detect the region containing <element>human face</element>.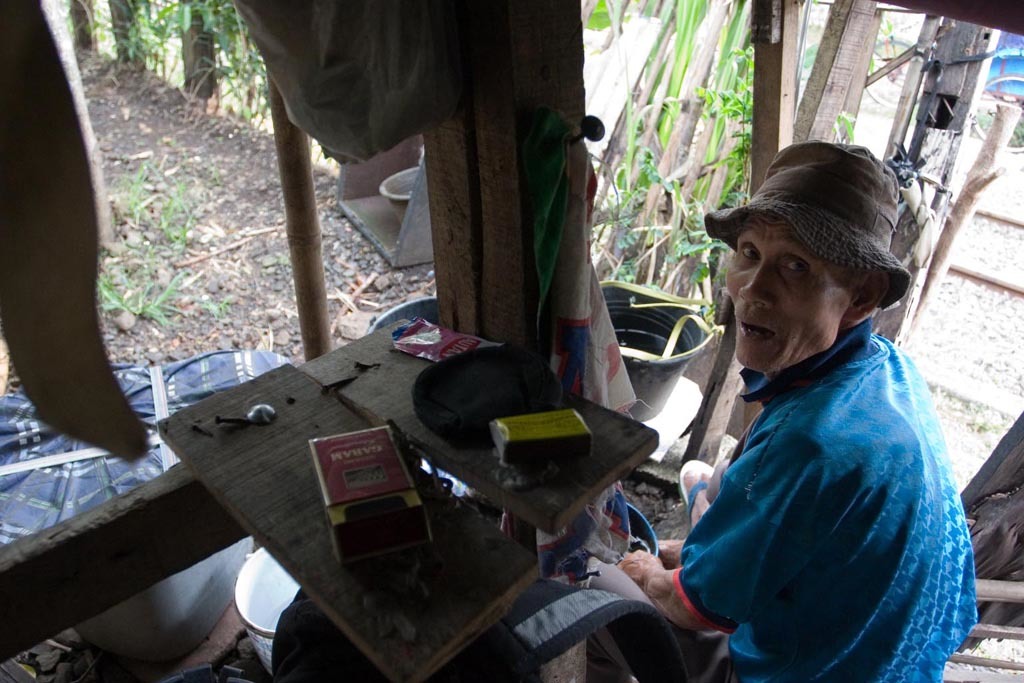
select_region(724, 209, 857, 374).
